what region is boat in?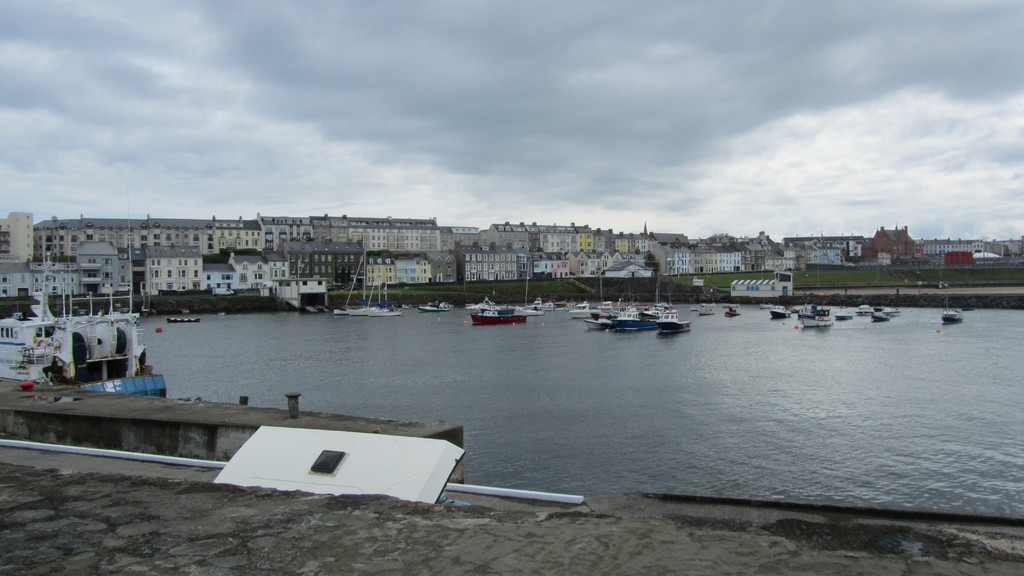
select_region(698, 294, 715, 317).
